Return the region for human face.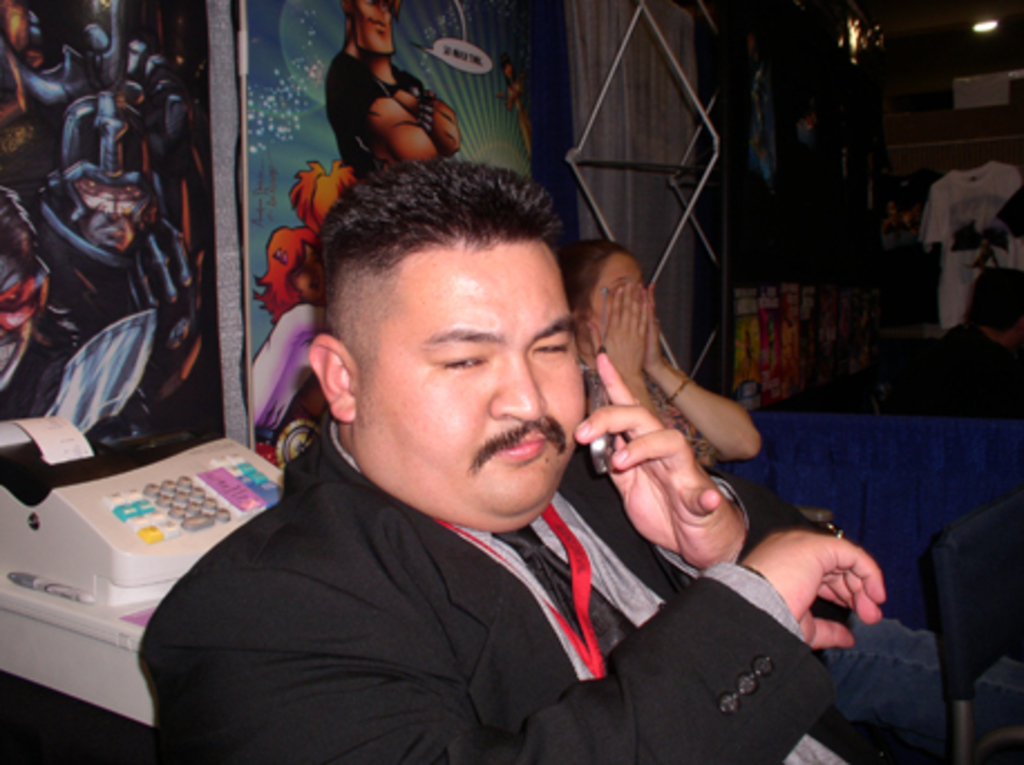
box(358, 242, 584, 517).
